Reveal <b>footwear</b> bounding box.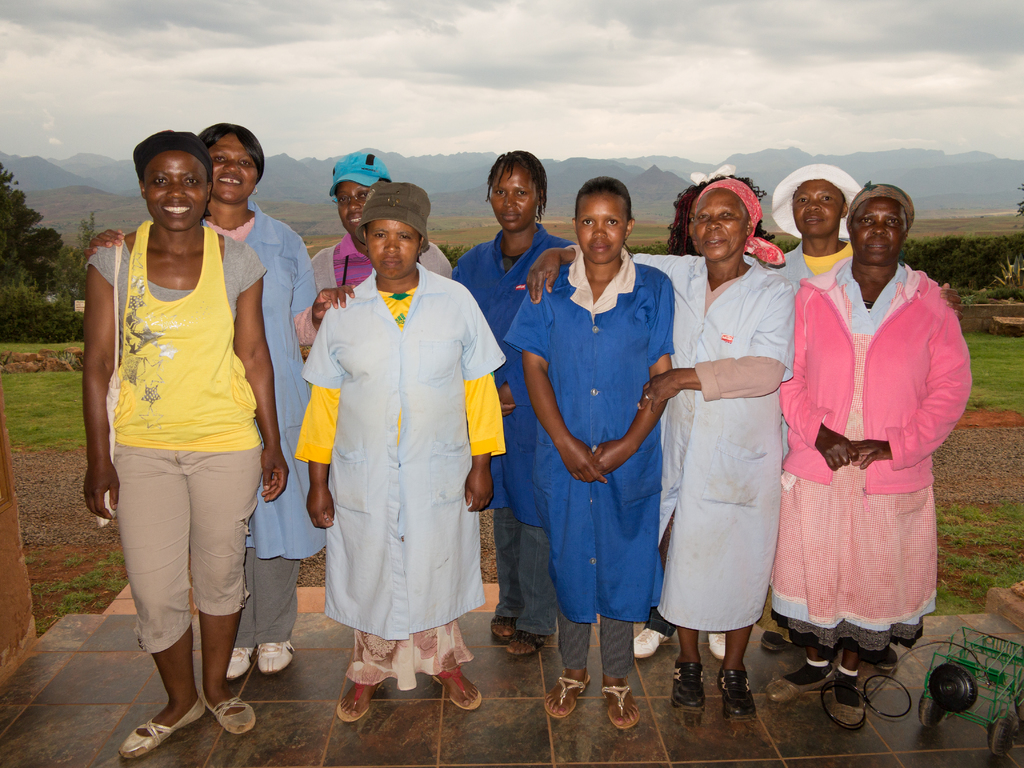
Revealed: BBox(255, 643, 293, 676).
